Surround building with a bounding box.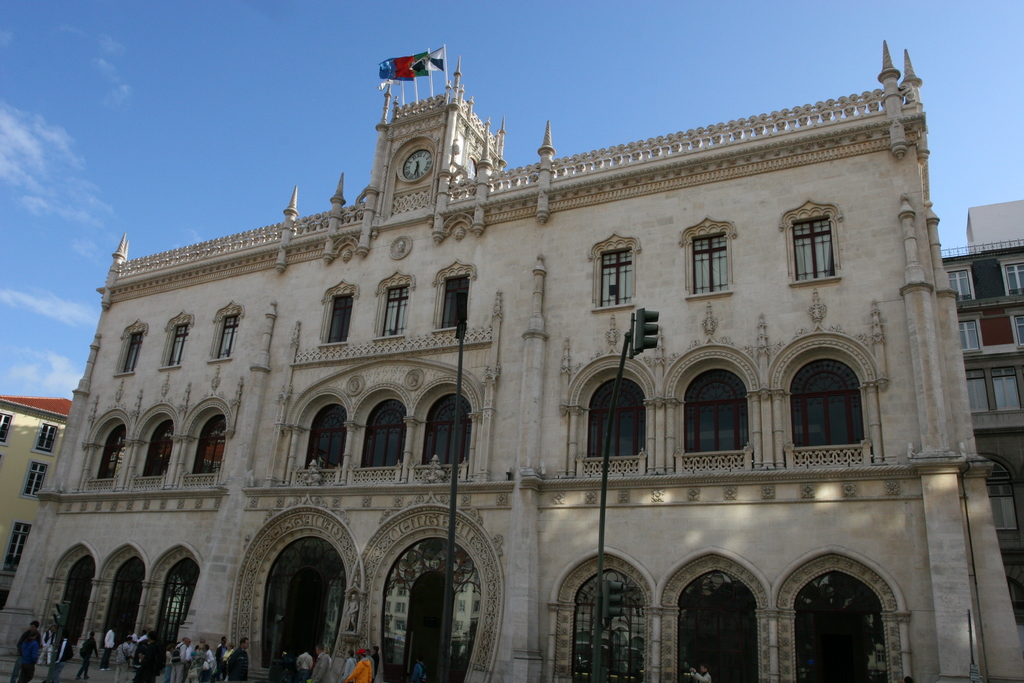
x1=939 y1=198 x2=1023 y2=609.
